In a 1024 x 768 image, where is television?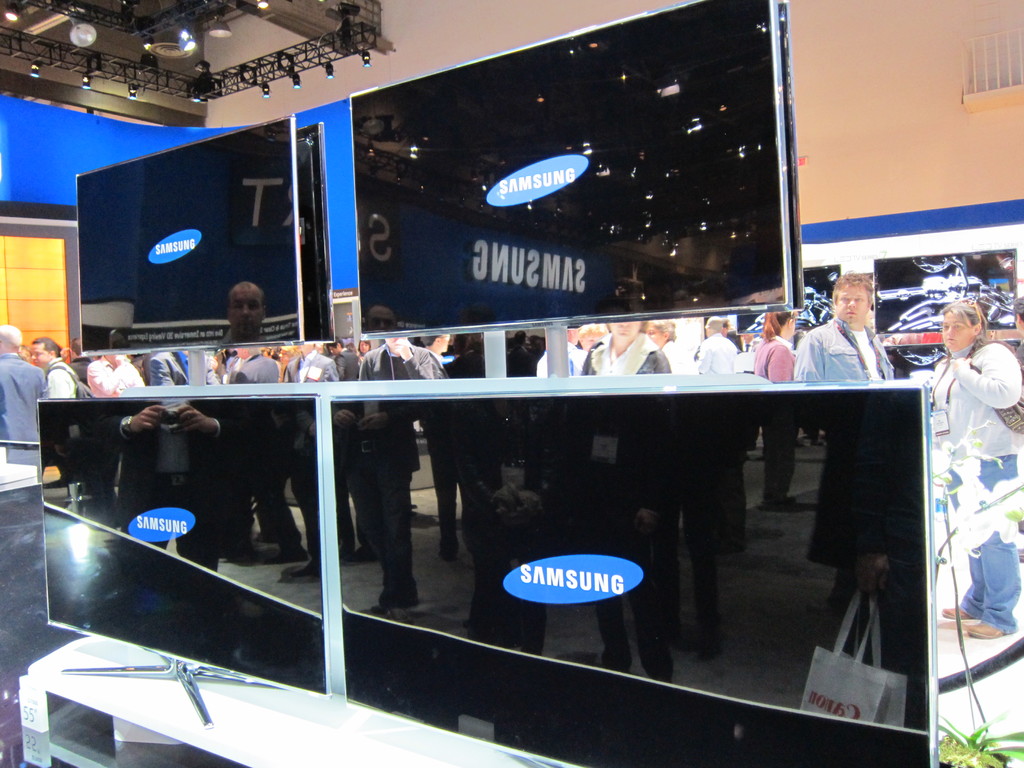
BBox(77, 114, 300, 351).
